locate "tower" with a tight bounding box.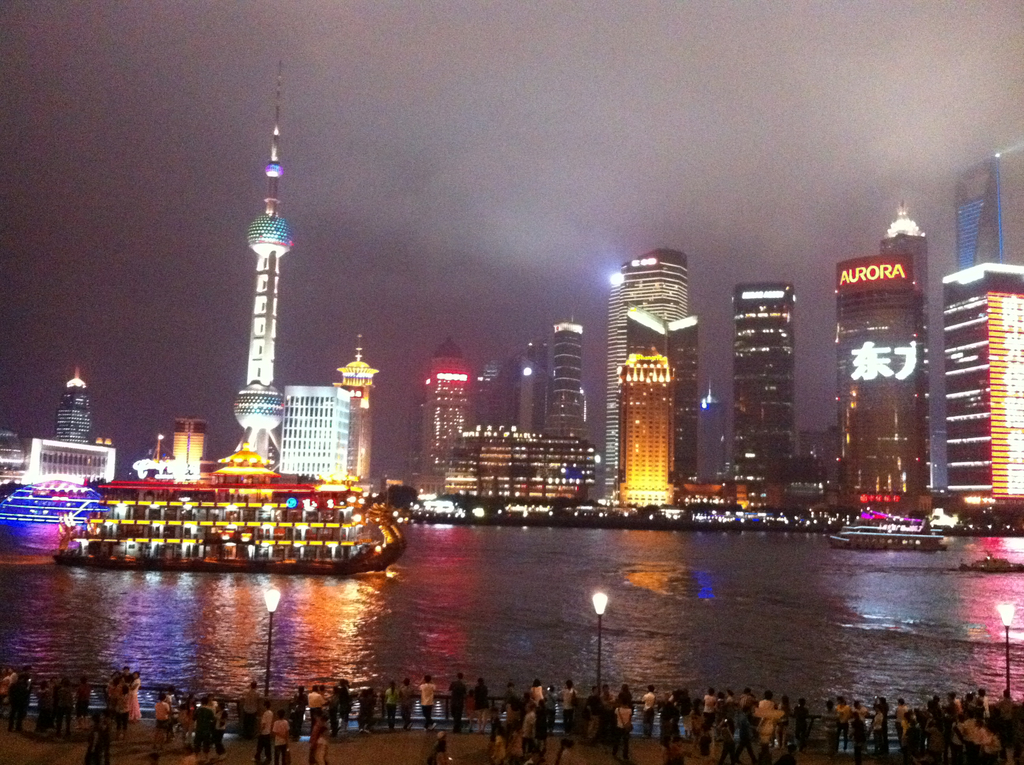
<region>424, 328, 482, 493</region>.
